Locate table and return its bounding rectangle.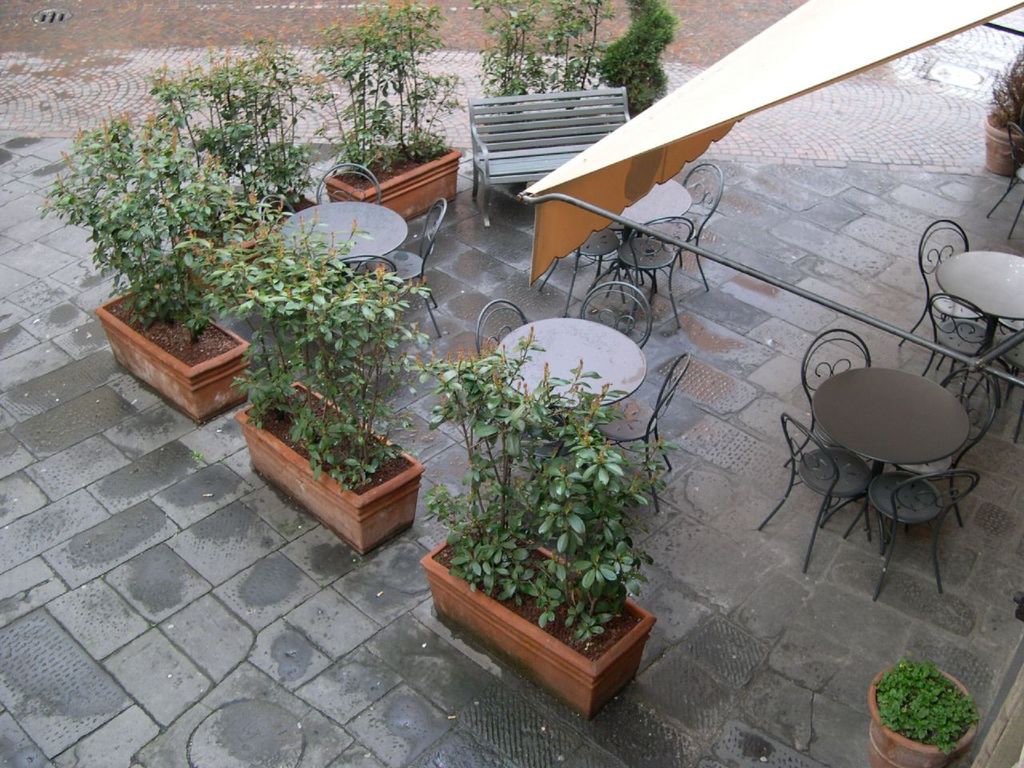
(left=281, top=204, right=411, bottom=264).
